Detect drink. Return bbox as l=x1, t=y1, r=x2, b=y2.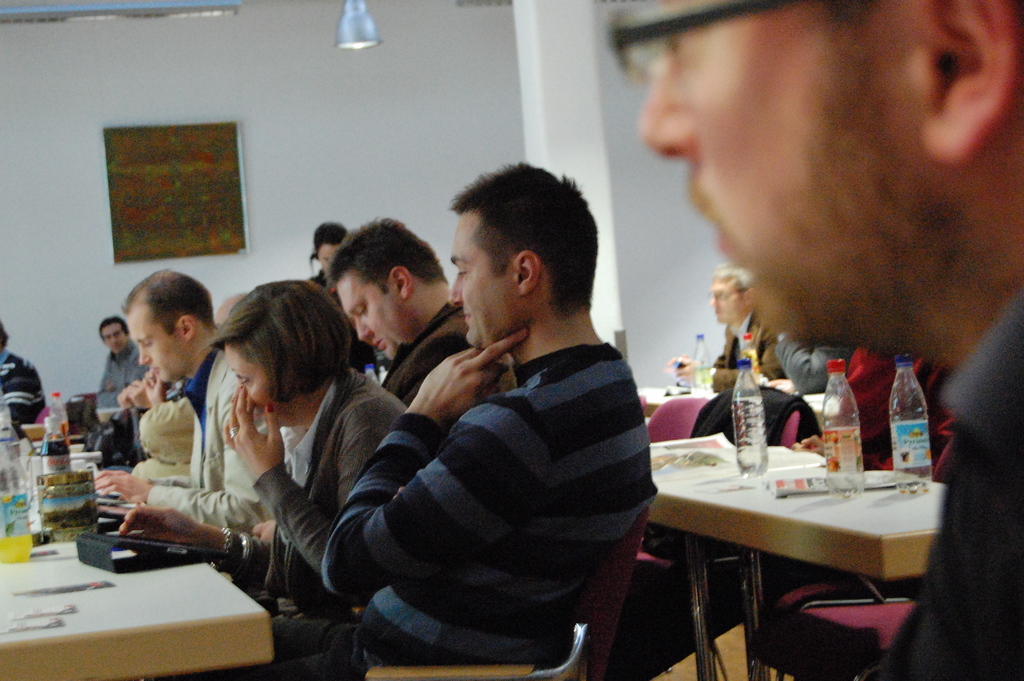
l=888, t=365, r=943, b=492.
